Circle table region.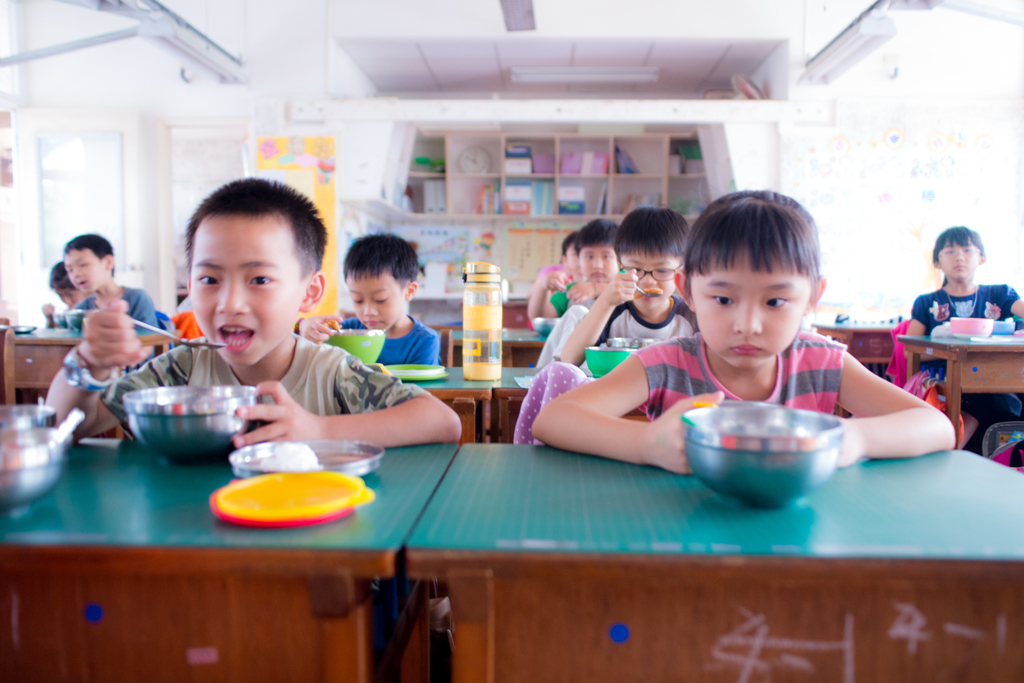
Region: (392, 362, 491, 447).
